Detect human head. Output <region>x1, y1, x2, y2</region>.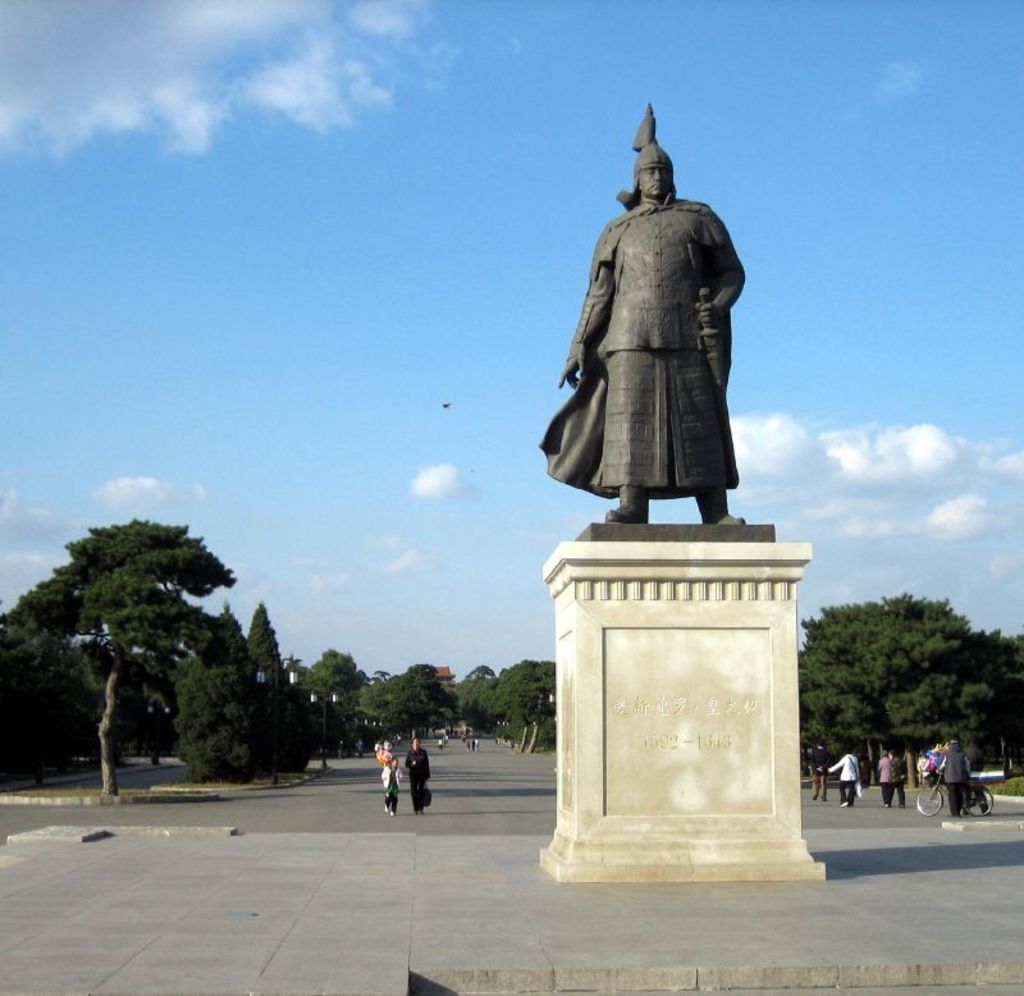
<region>845, 745, 855, 757</region>.
